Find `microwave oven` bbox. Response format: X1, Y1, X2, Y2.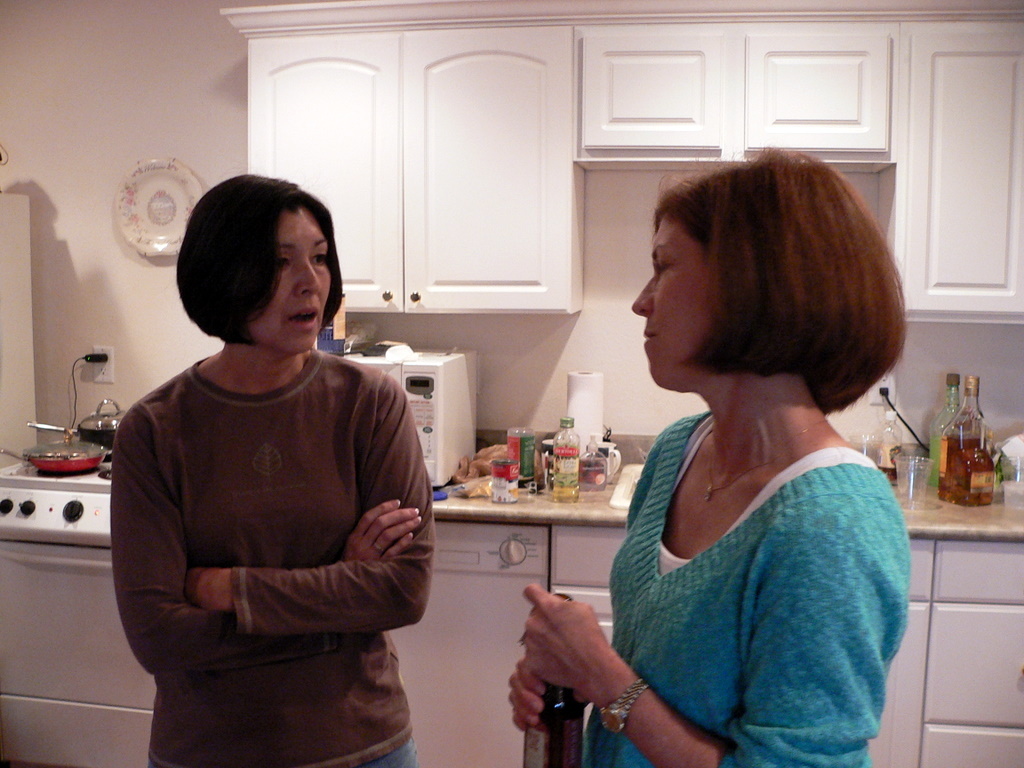
338, 347, 477, 490.
